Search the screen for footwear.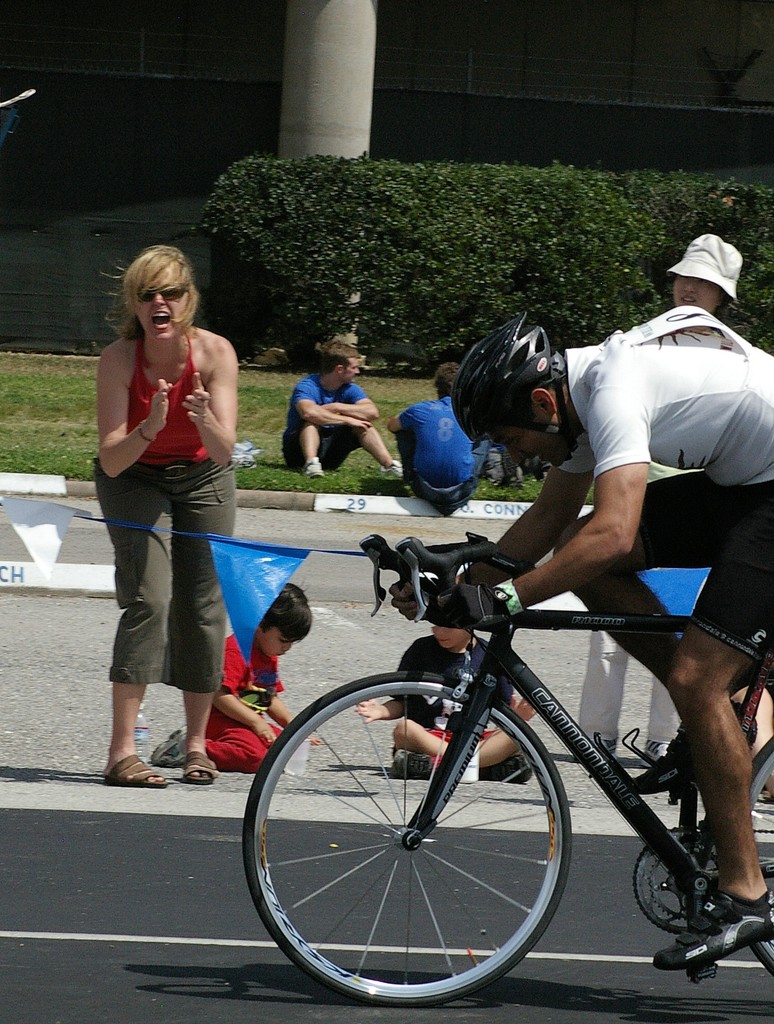
Found at [left=379, top=460, right=404, bottom=478].
